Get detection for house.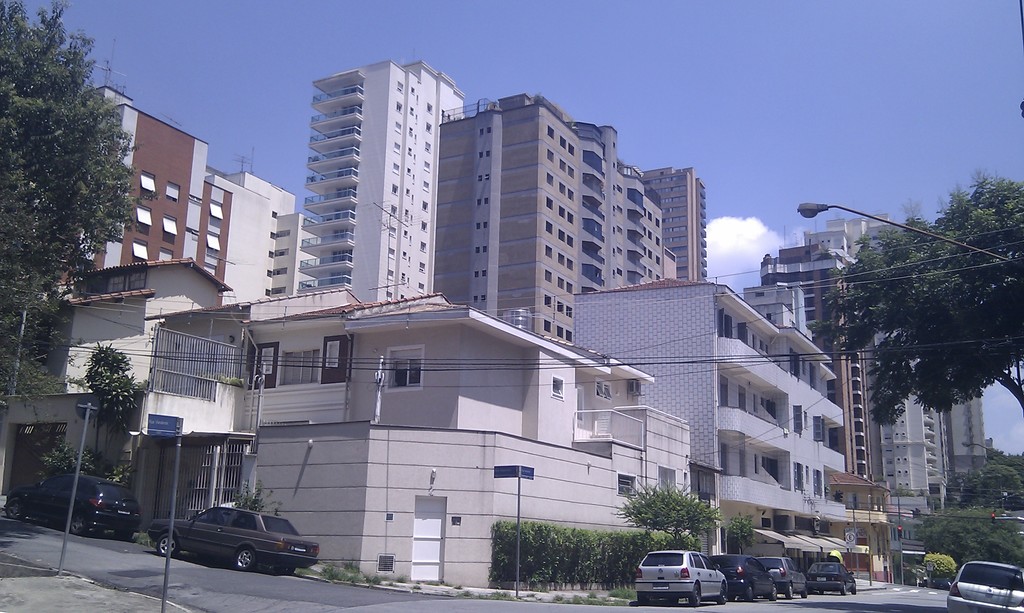
Detection: l=56, t=88, r=323, b=310.
